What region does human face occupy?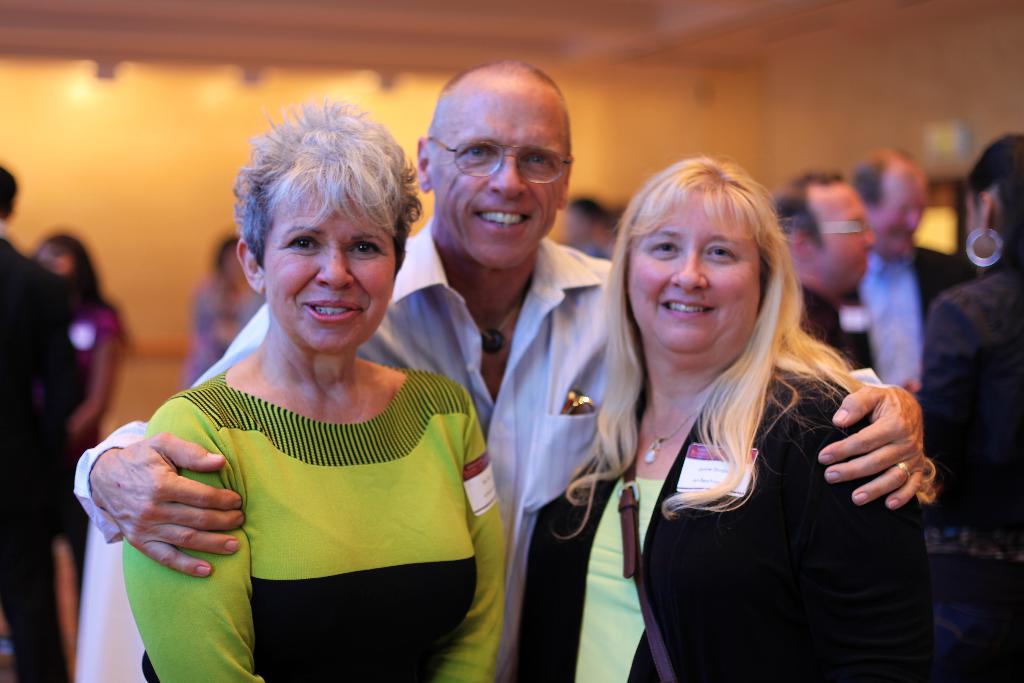
BBox(626, 185, 765, 352).
